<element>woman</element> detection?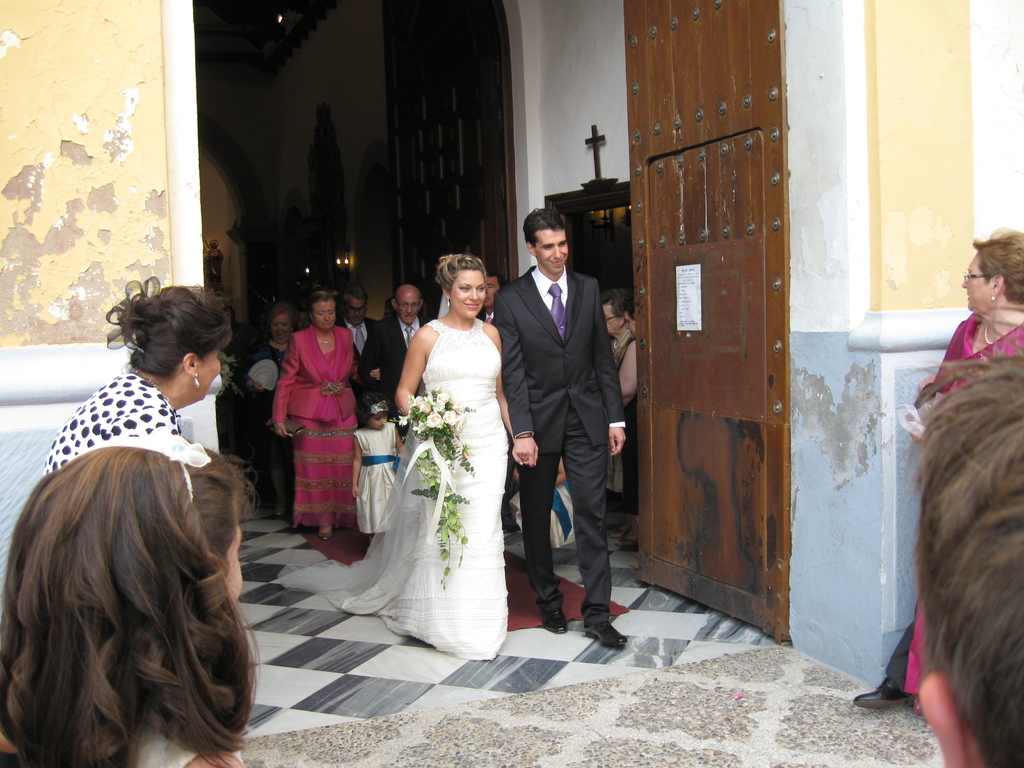
crop(596, 289, 635, 511)
